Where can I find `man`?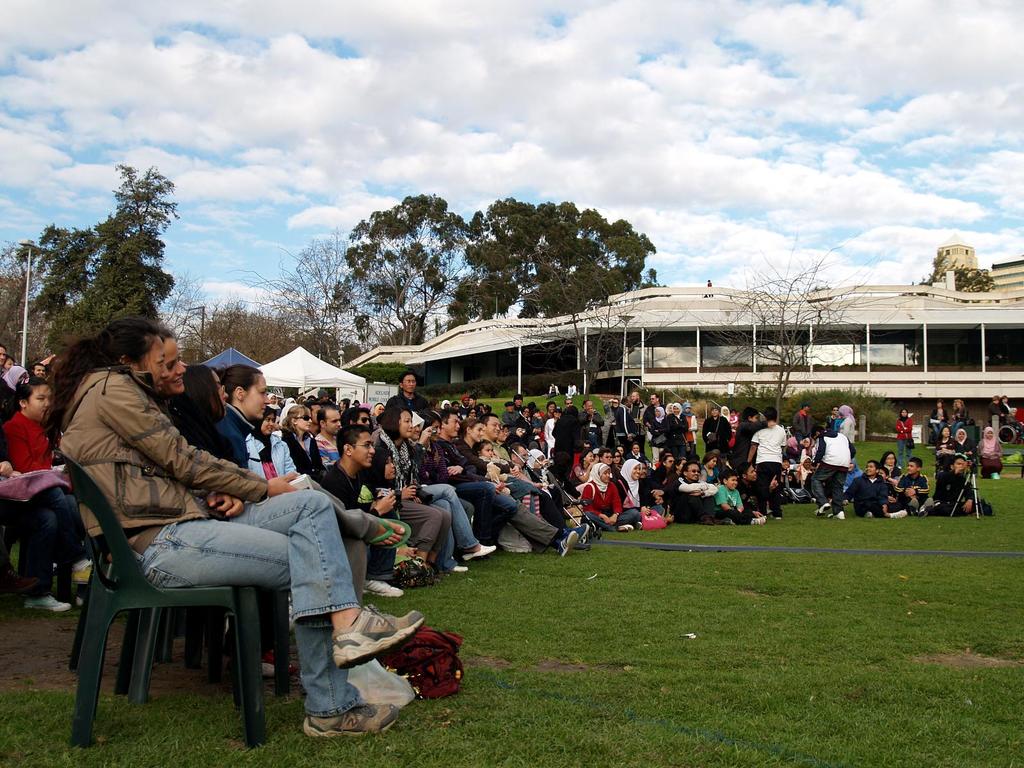
You can find it at 643 394 665 467.
